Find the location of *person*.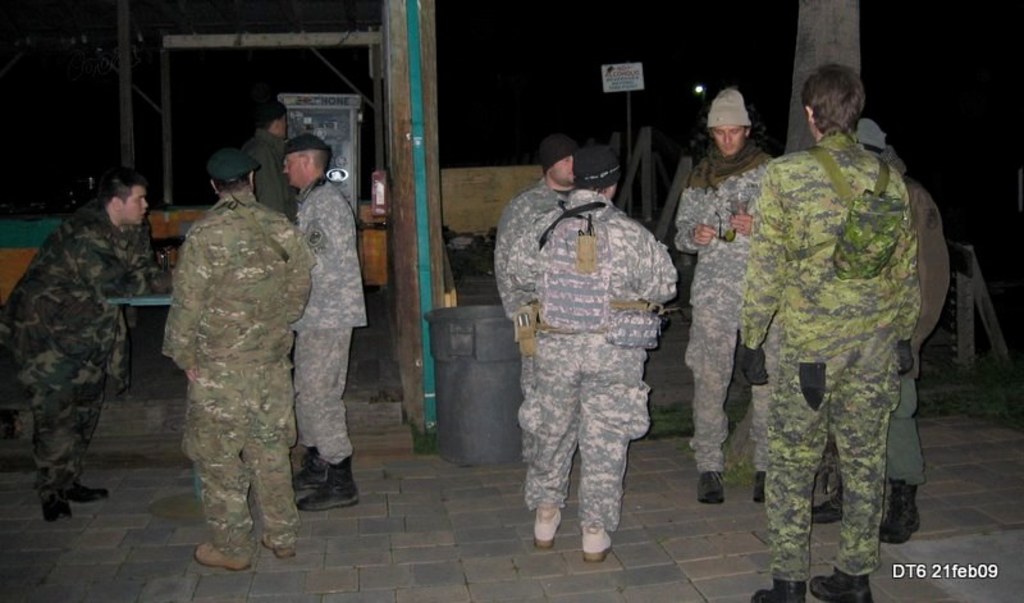
Location: (815,151,956,542).
